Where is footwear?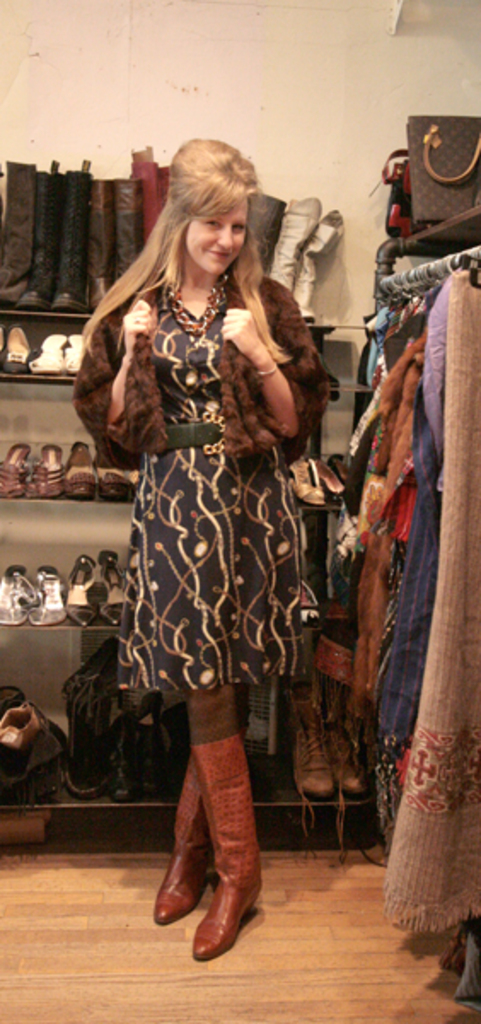
[left=290, top=678, right=322, bottom=802].
